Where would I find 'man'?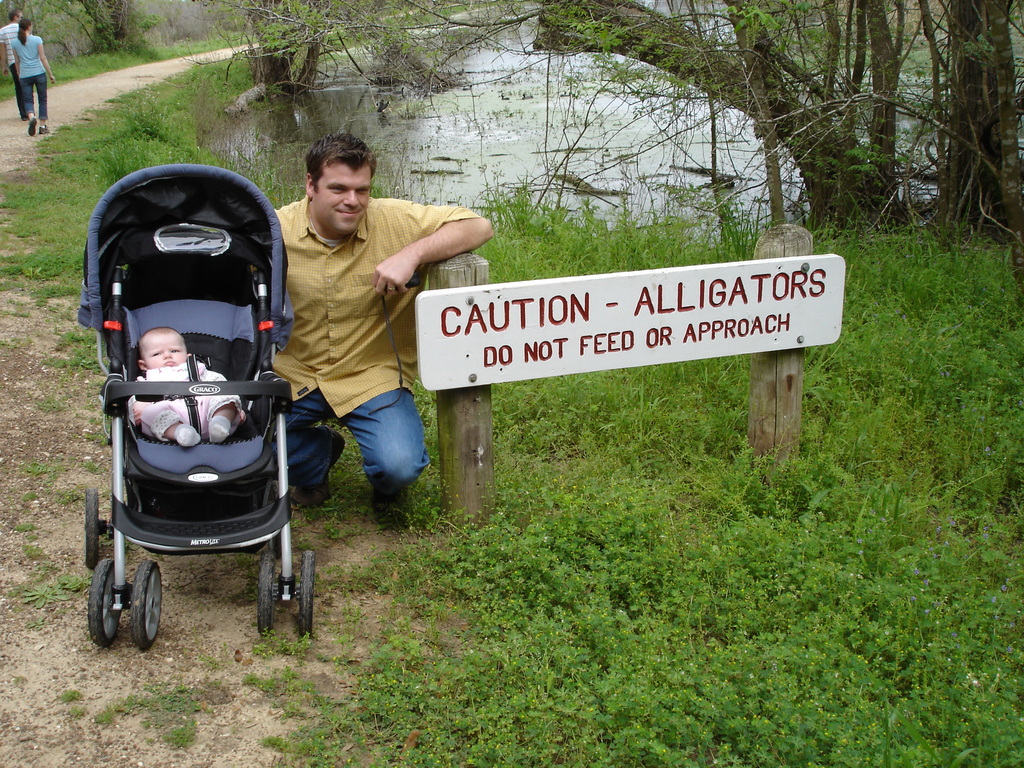
At 0 10 24 119.
